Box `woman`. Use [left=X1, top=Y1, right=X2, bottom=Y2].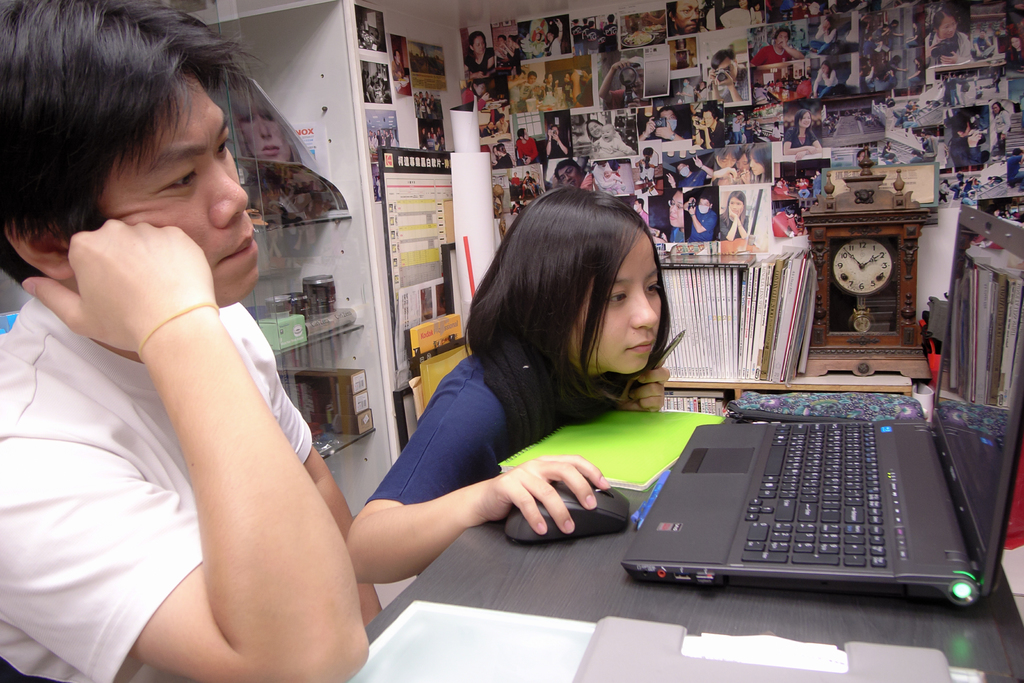
[left=808, top=19, right=838, bottom=54].
